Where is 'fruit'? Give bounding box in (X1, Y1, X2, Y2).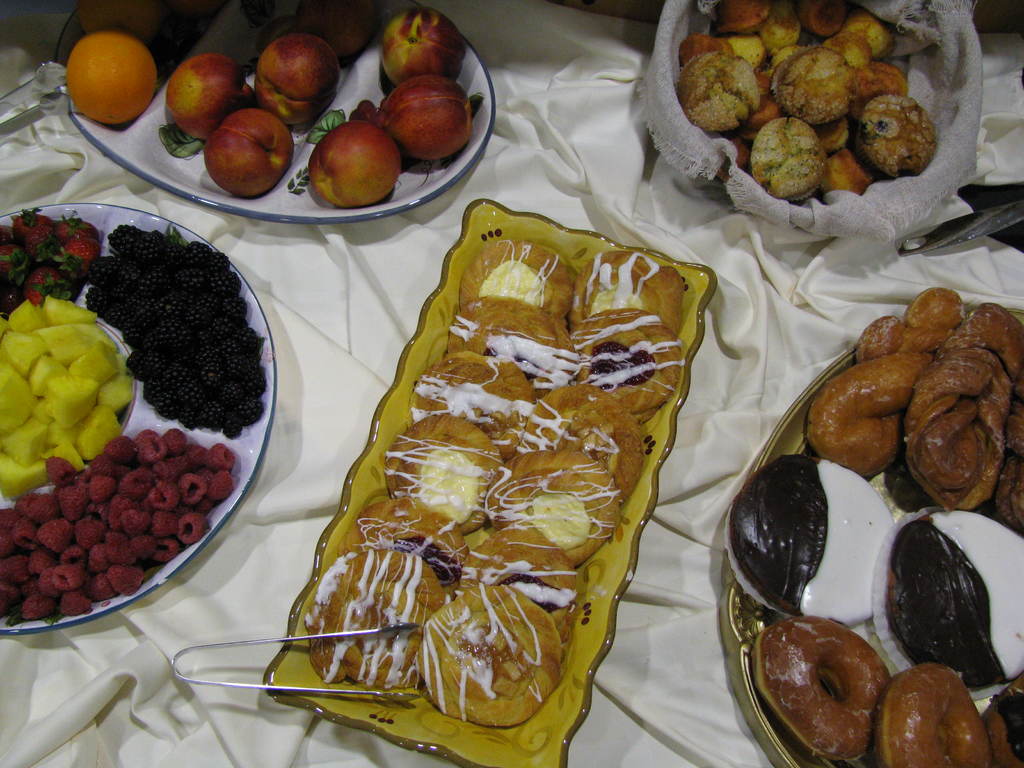
(242, 23, 333, 109).
